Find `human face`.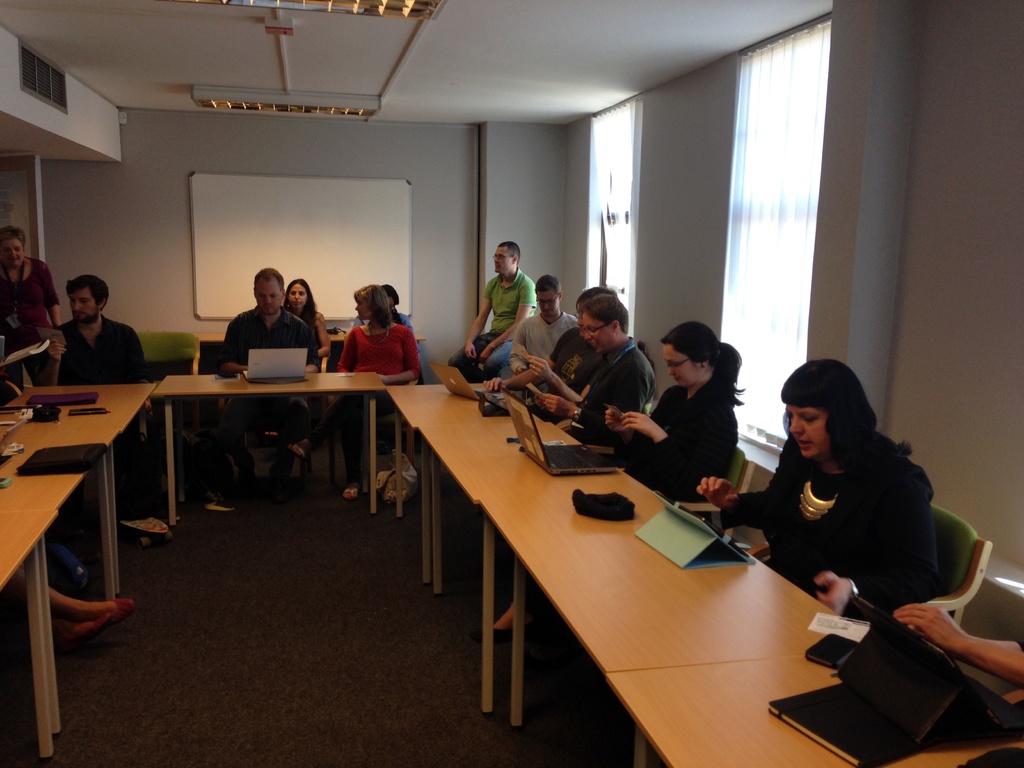
x1=290, y1=288, x2=306, y2=308.
